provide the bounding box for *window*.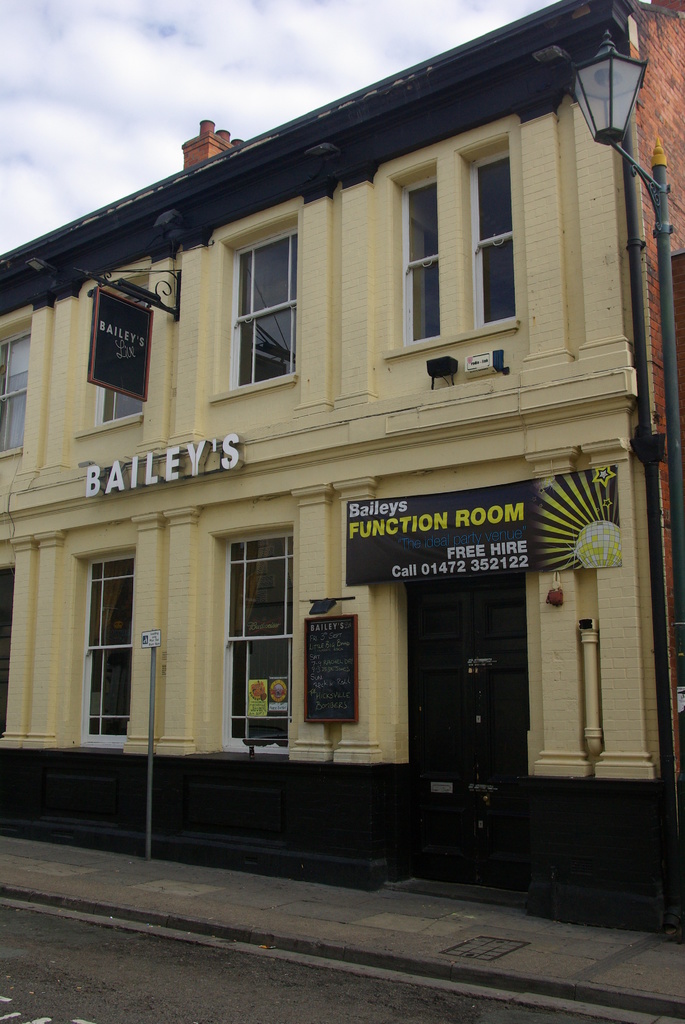
[225, 532, 294, 760].
